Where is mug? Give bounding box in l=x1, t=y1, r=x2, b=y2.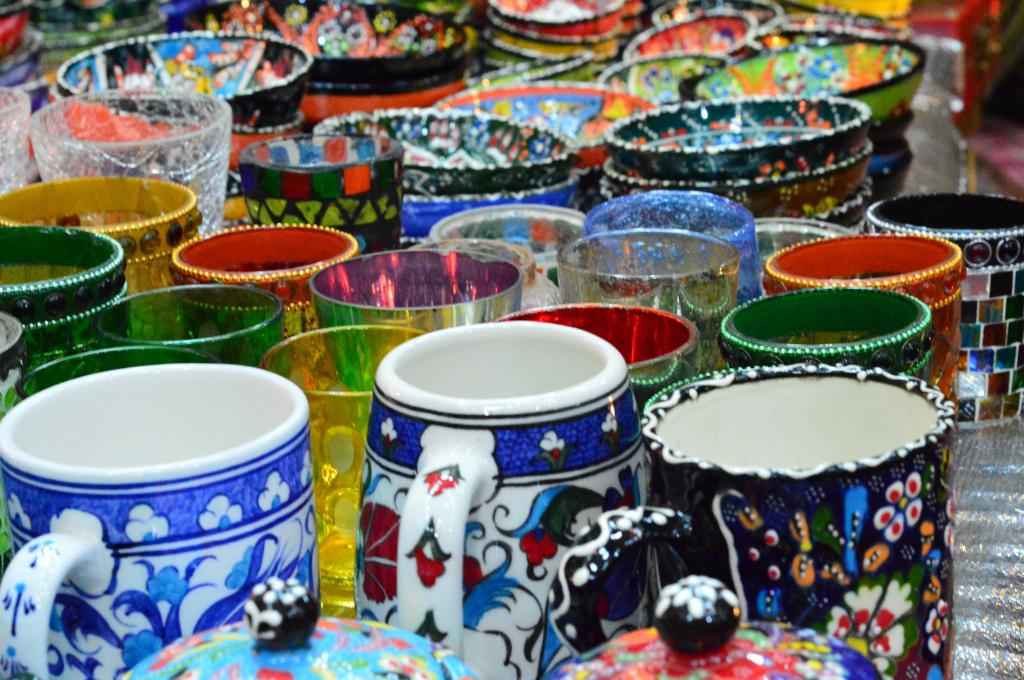
l=351, t=320, r=648, b=679.
